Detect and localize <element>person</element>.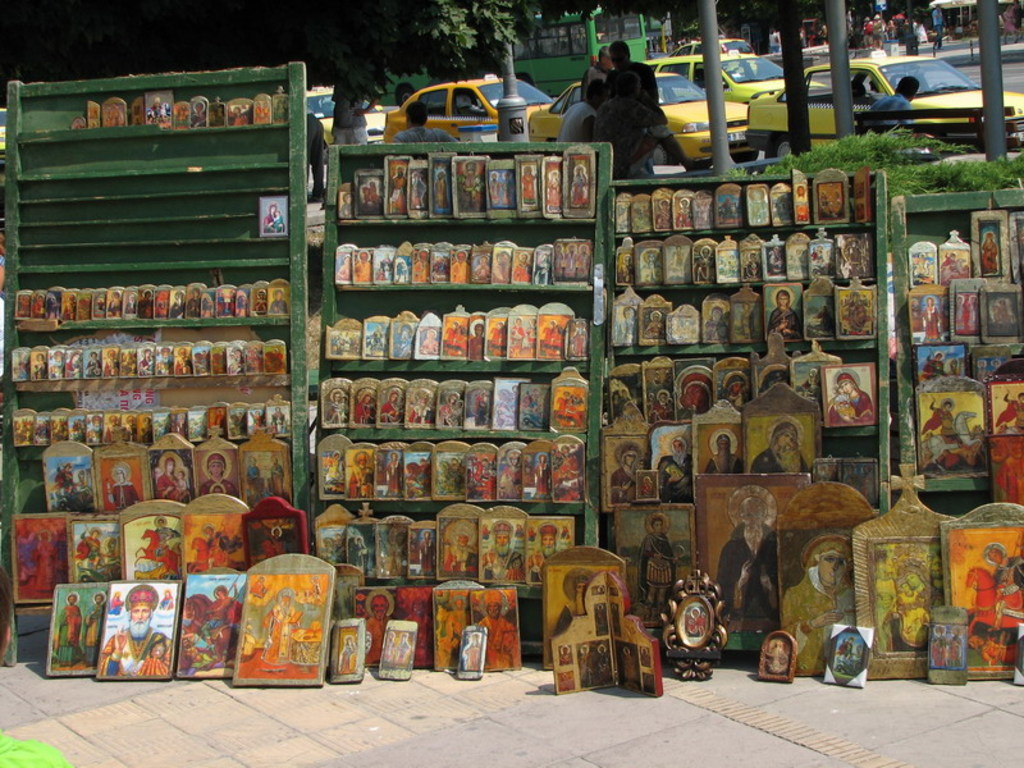
Localized at [846, 288, 865, 339].
